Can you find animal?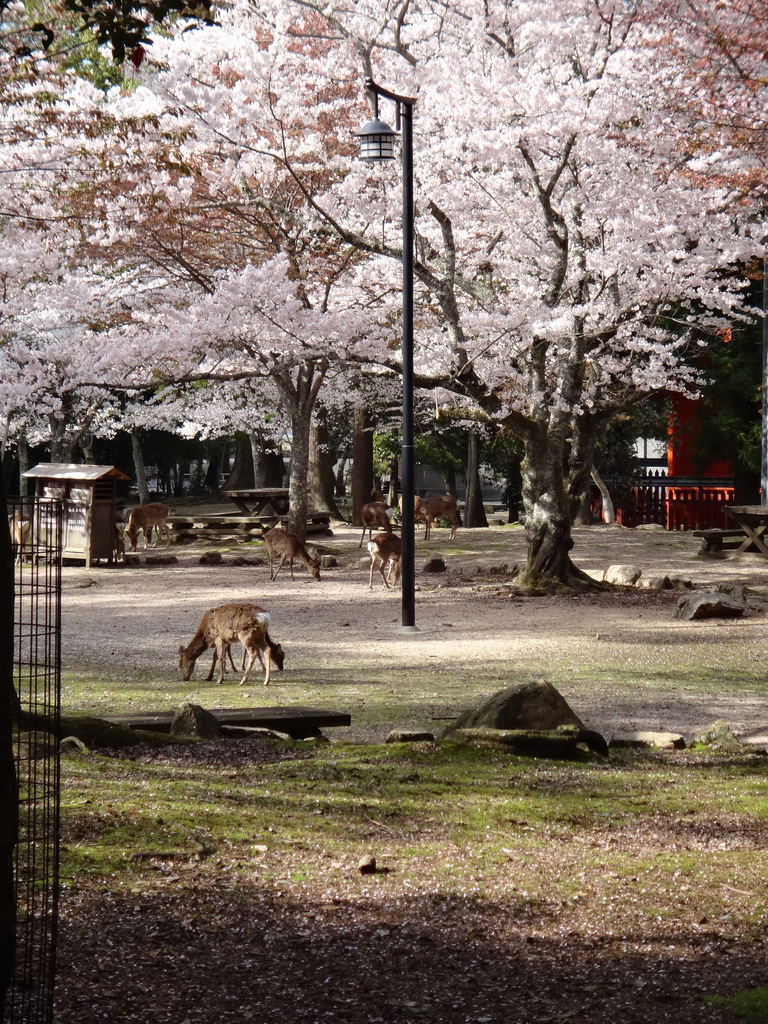
Yes, bounding box: detection(365, 536, 401, 593).
